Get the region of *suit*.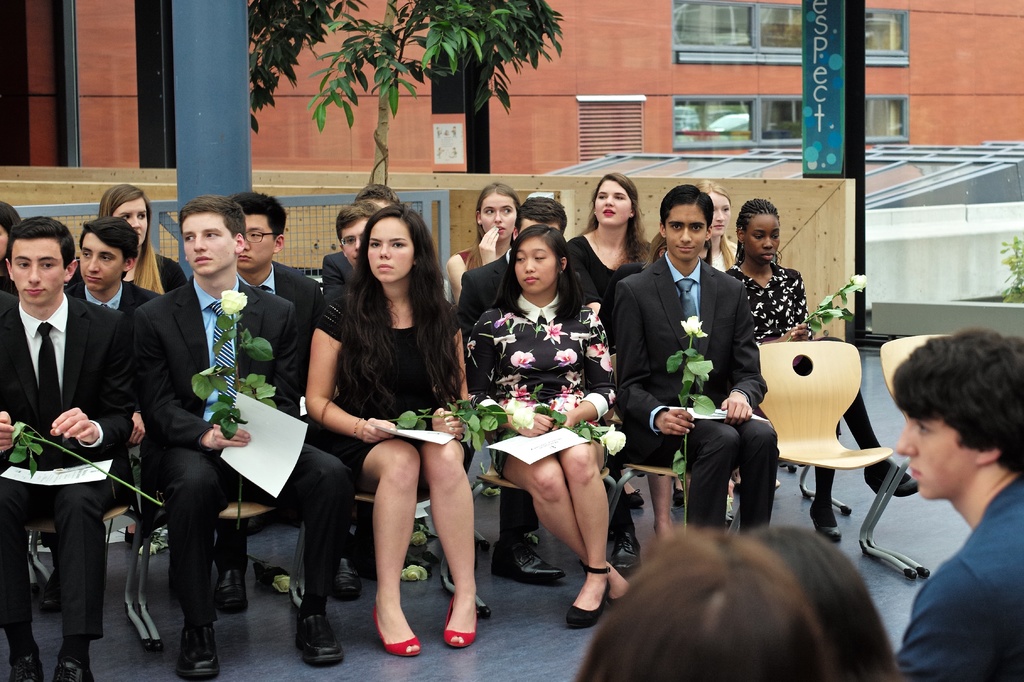
[x1=6, y1=217, x2=125, y2=681].
